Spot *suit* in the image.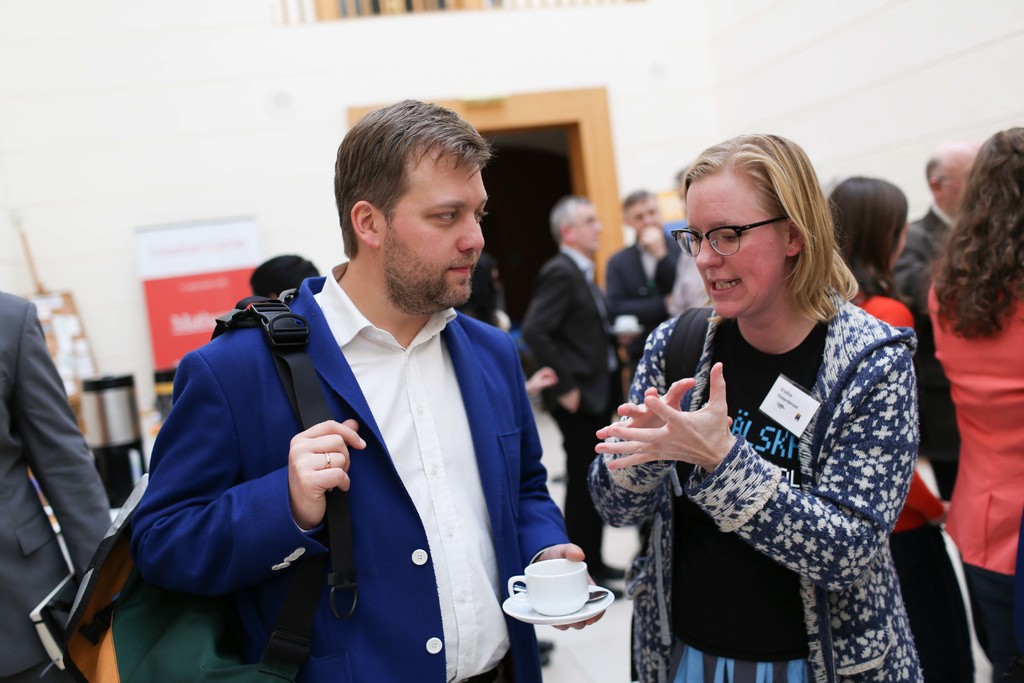
*suit* found at 524,243,622,580.
